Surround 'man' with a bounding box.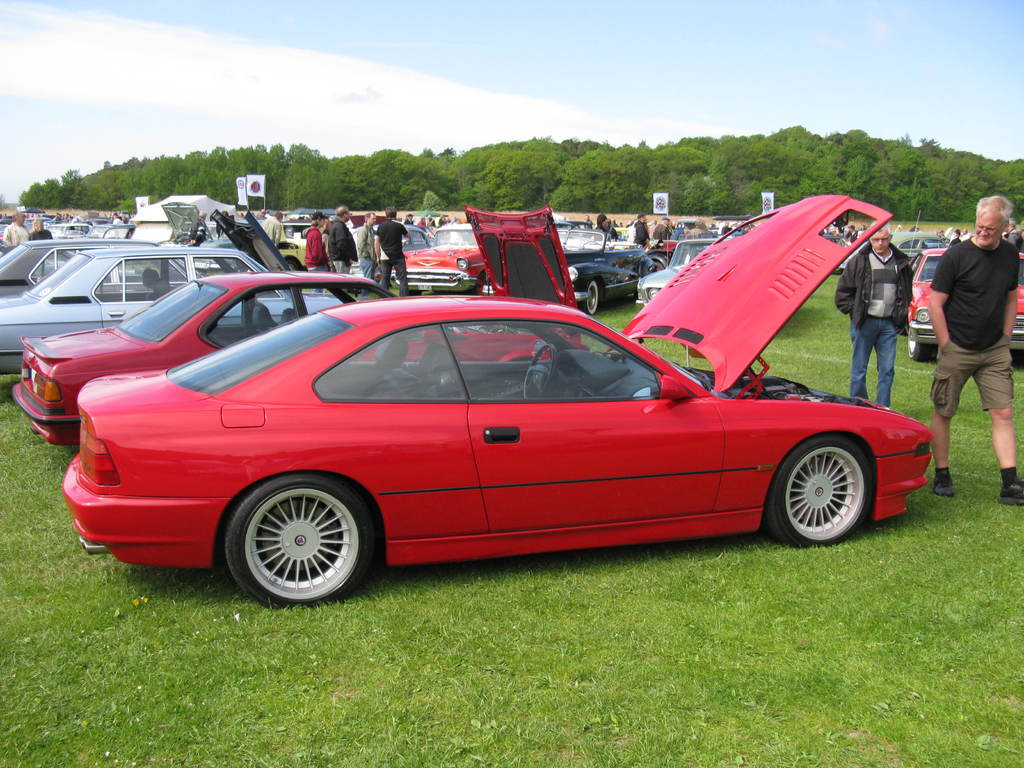
<region>255, 209, 269, 218</region>.
